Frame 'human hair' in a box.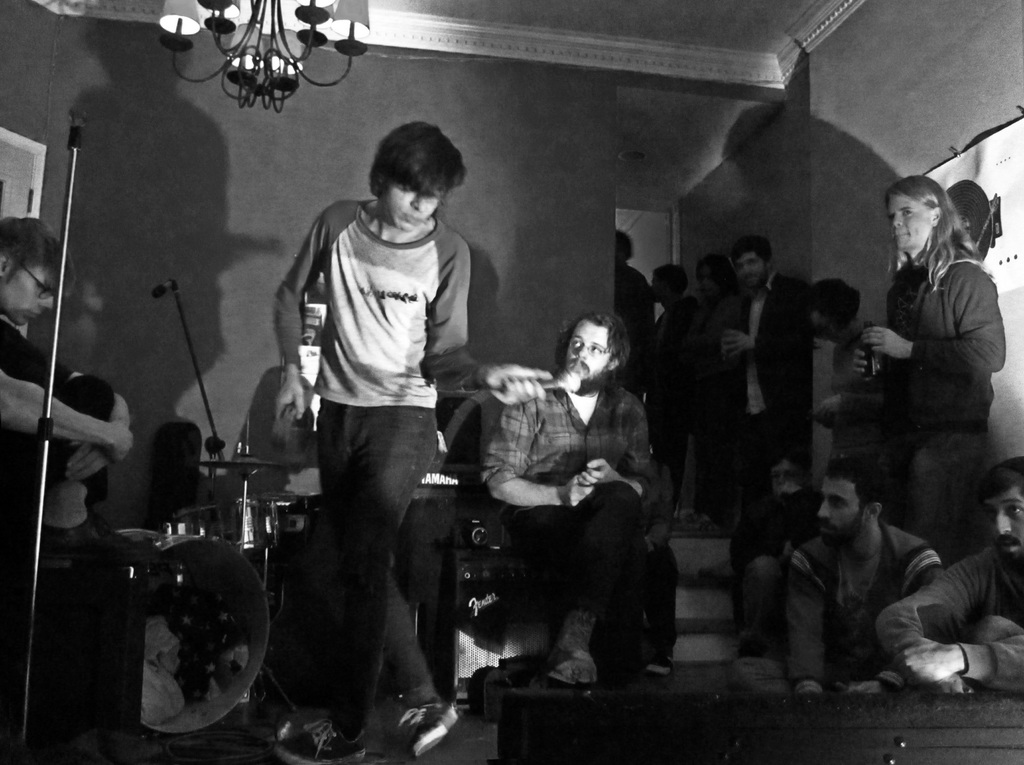
768 443 814 479.
